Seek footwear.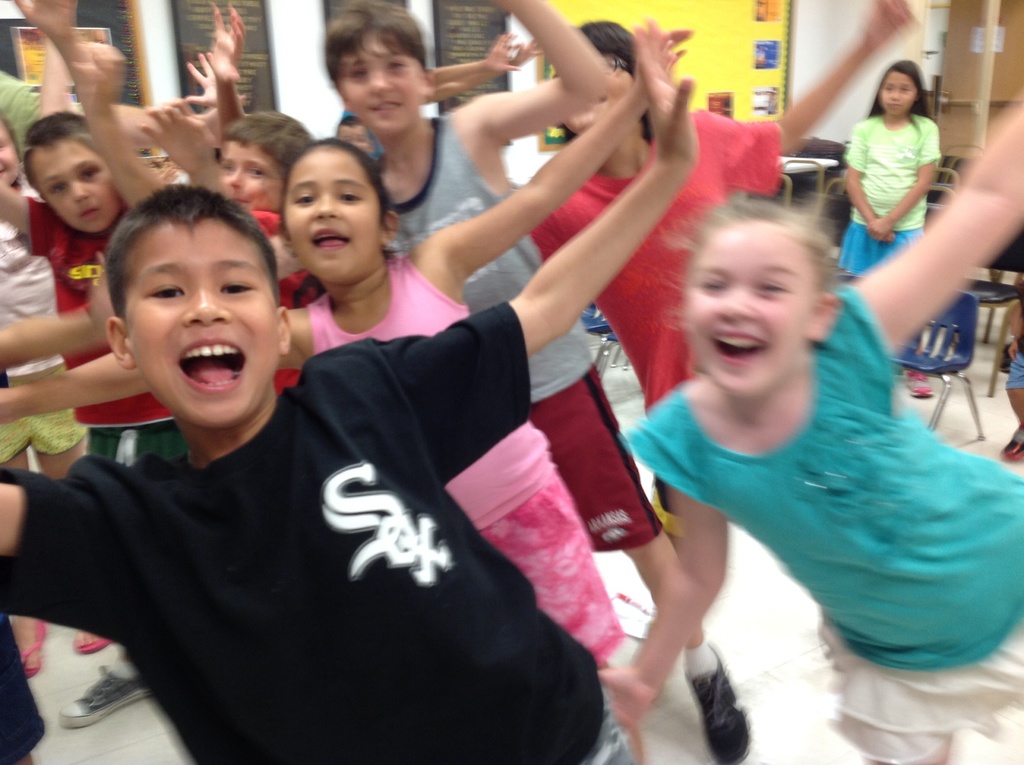
904:366:934:399.
